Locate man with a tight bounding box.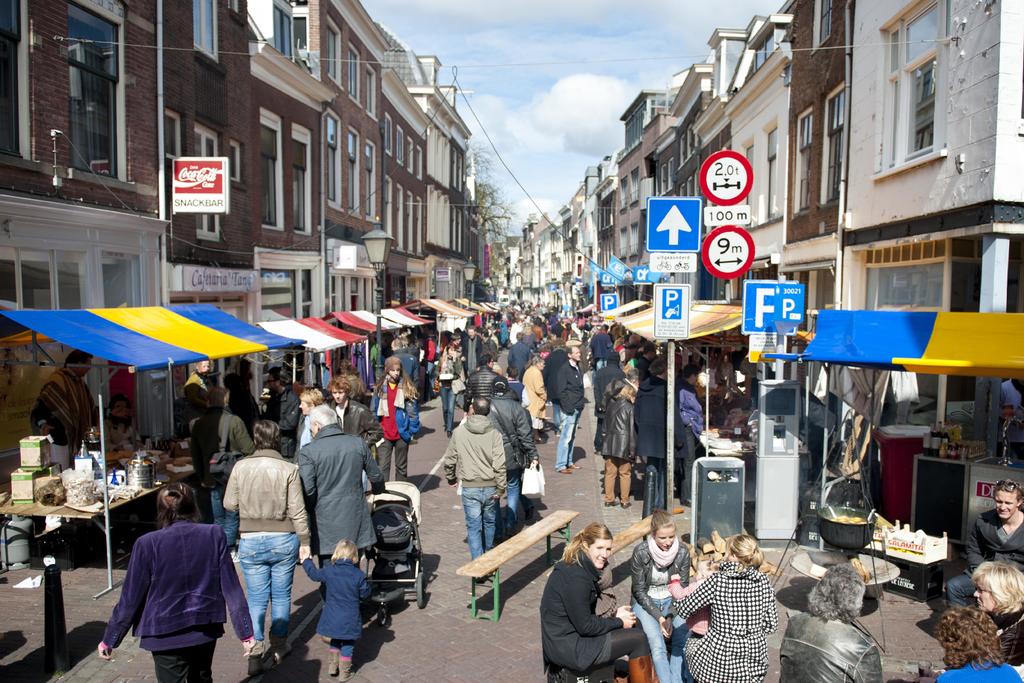
rect(460, 326, 479, 358).
